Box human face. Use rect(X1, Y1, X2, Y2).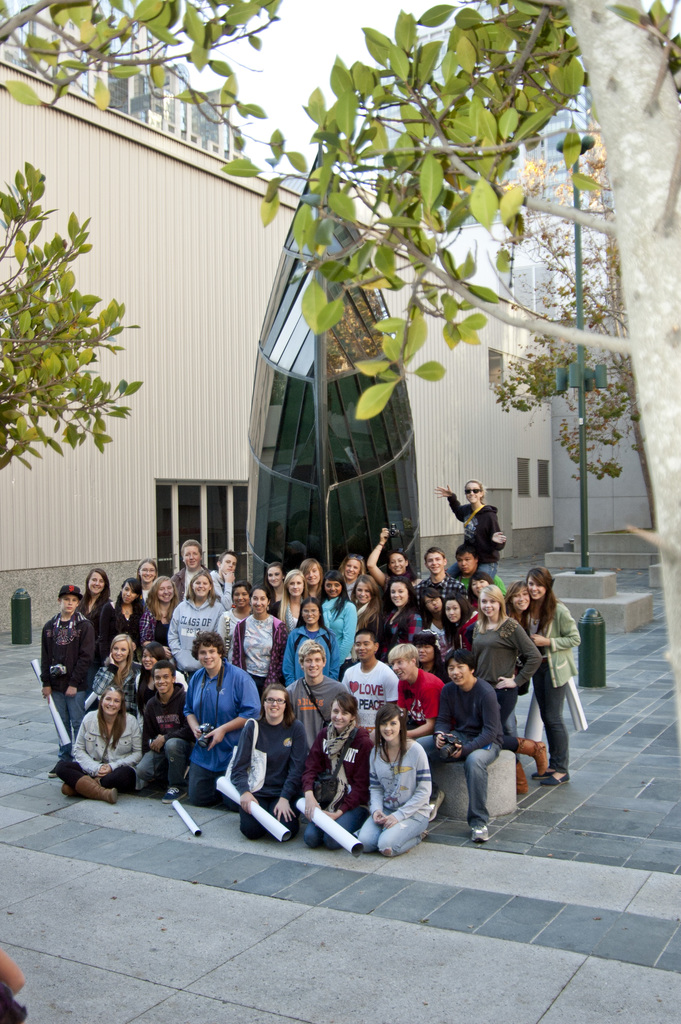
rect(91, 572, 108, 591).
